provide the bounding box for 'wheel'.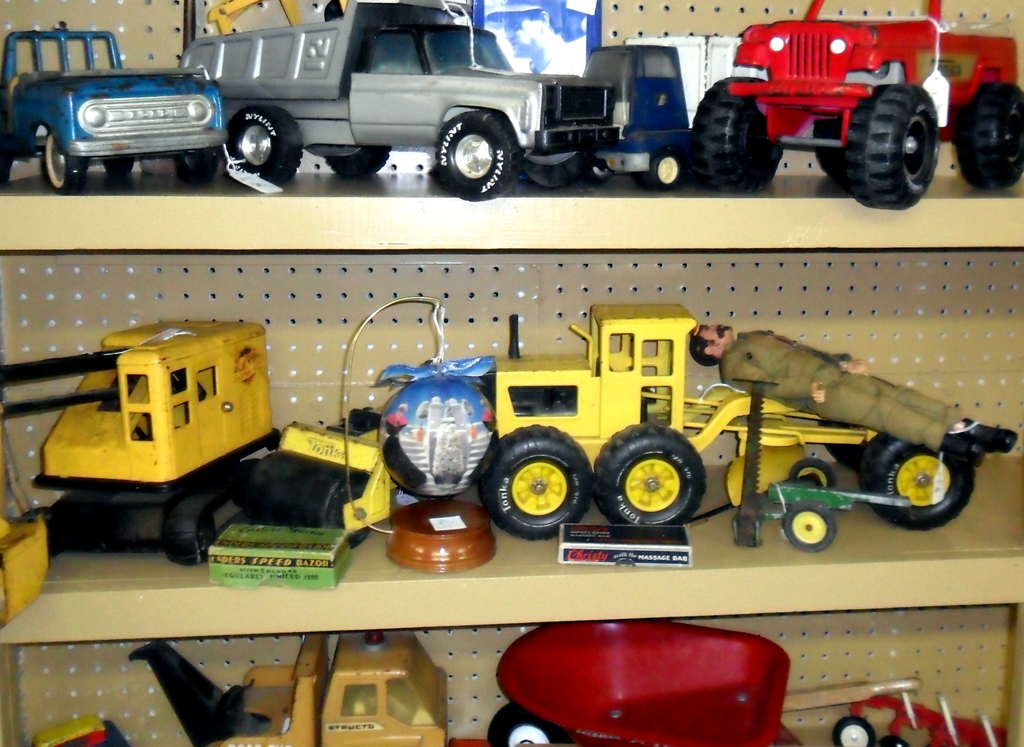
bbox=(245, 449, 370, 549).
